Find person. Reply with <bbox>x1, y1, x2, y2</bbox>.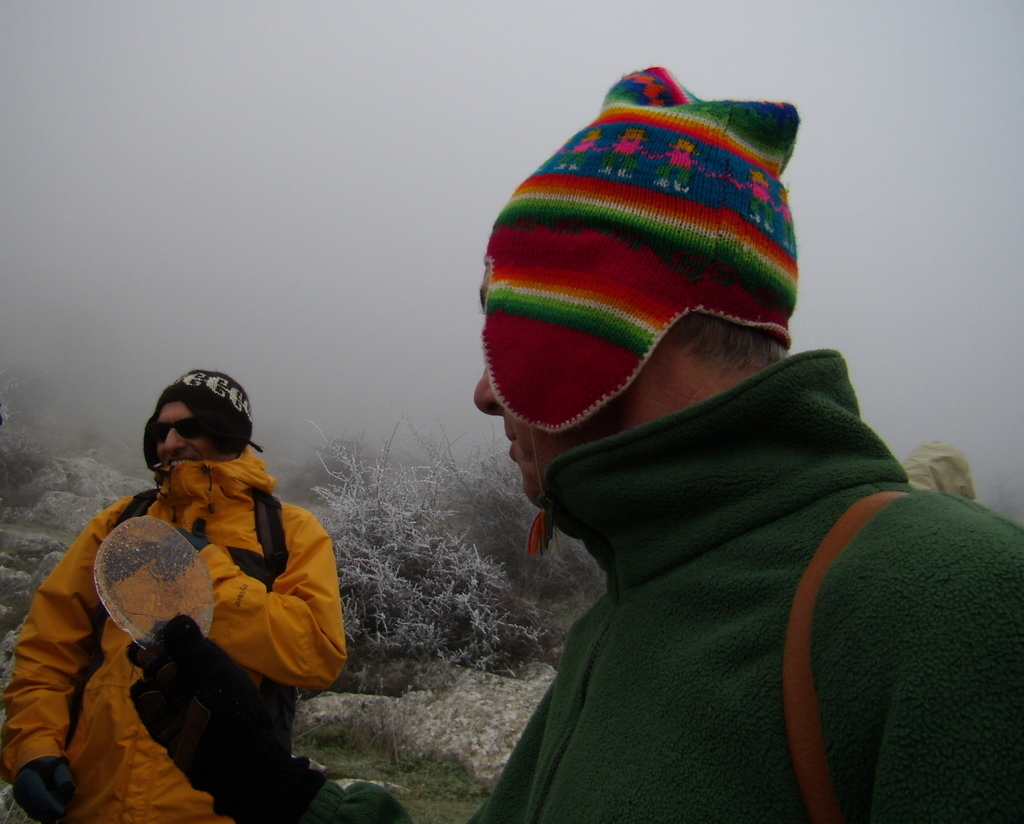
<bbox>2, 374, 347, 823</bbox>.
